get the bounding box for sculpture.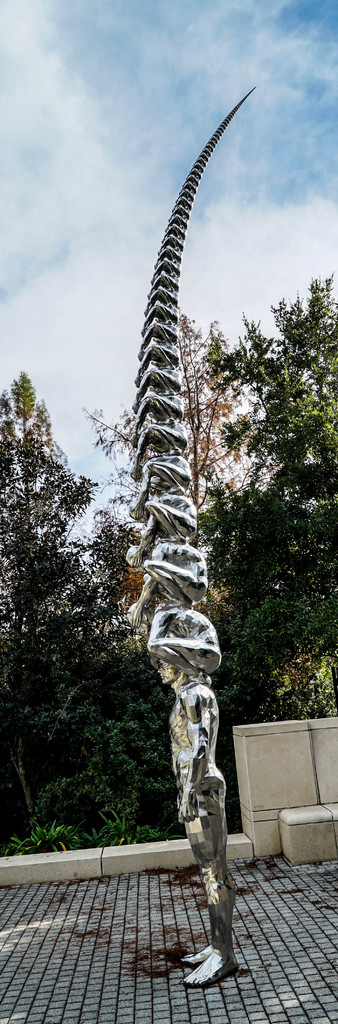
pyautogui.locateOnScreen(131, 484, 197, 543).
